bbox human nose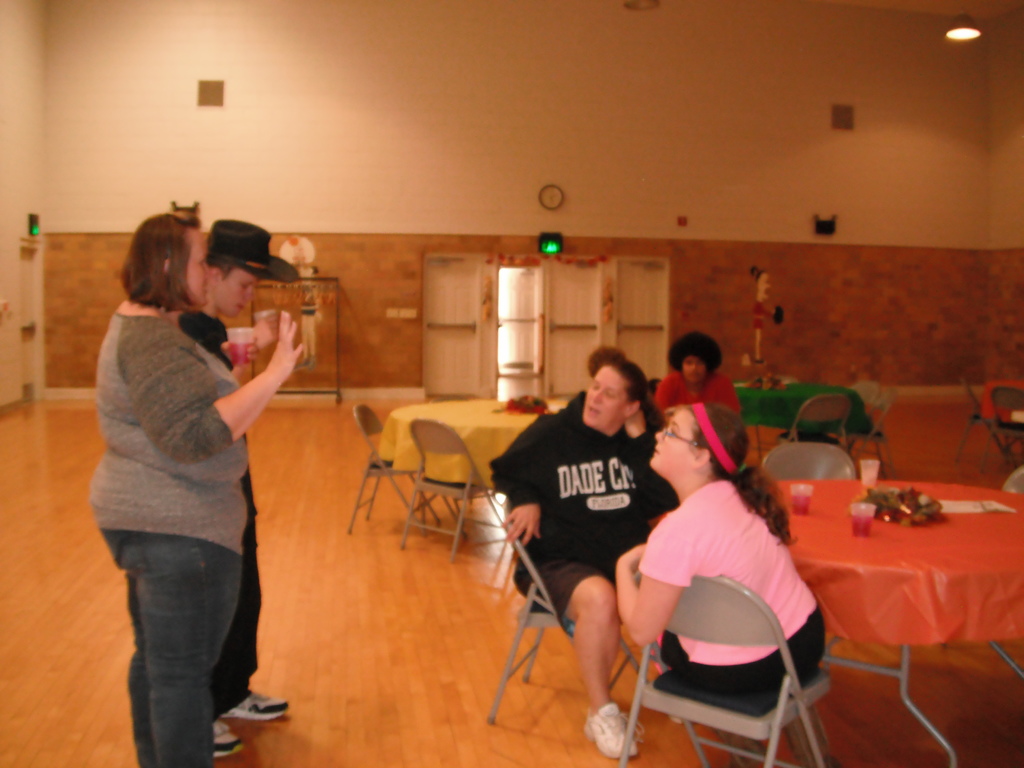
657:433:668:442
